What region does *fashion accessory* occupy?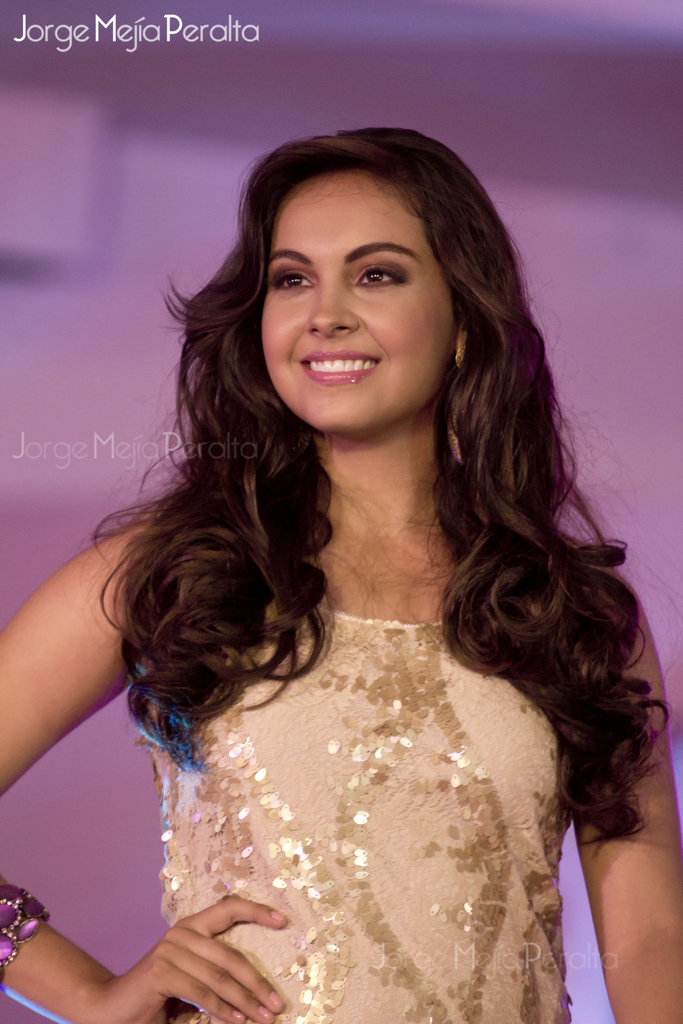
bbox=(449, 341, 468, 367).
